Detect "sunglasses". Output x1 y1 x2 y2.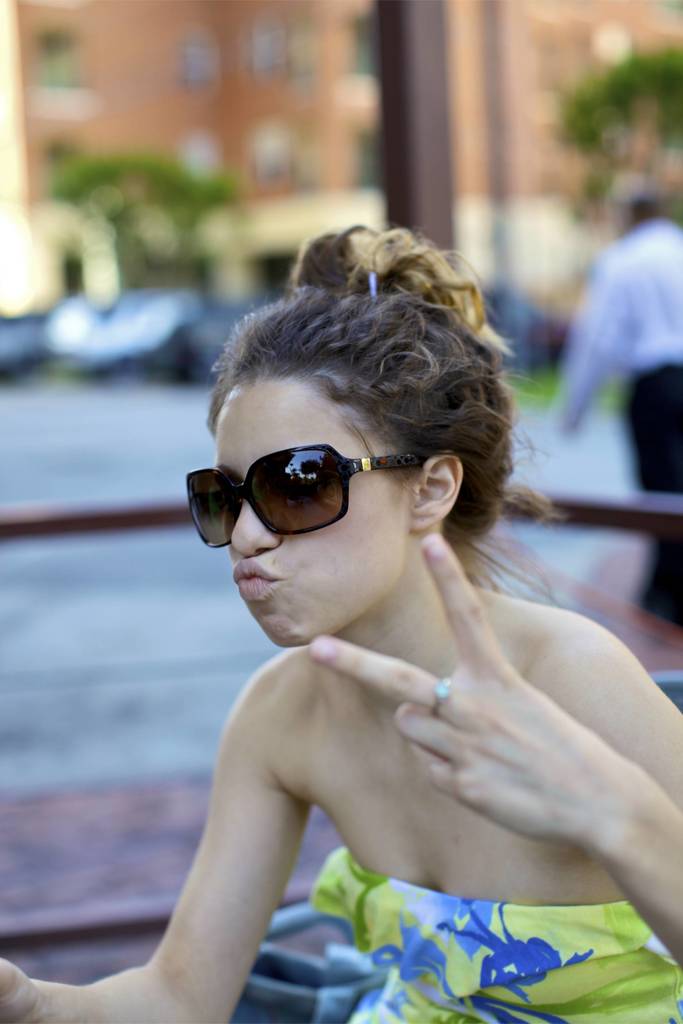
186 447 427 550.
